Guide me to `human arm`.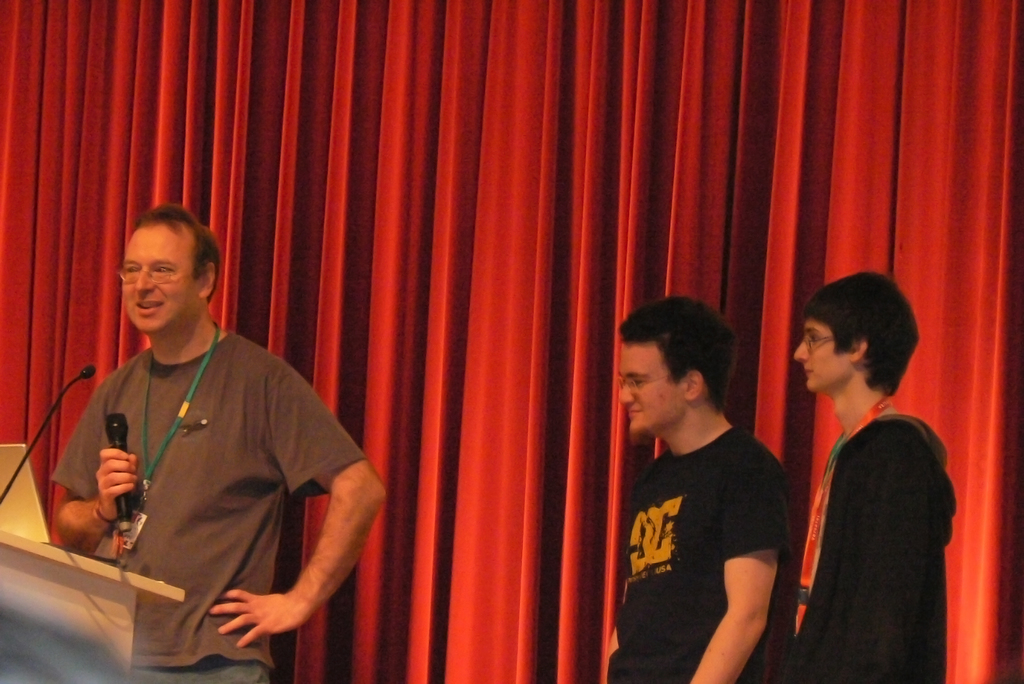
Guidance: 813 441 936 683.
